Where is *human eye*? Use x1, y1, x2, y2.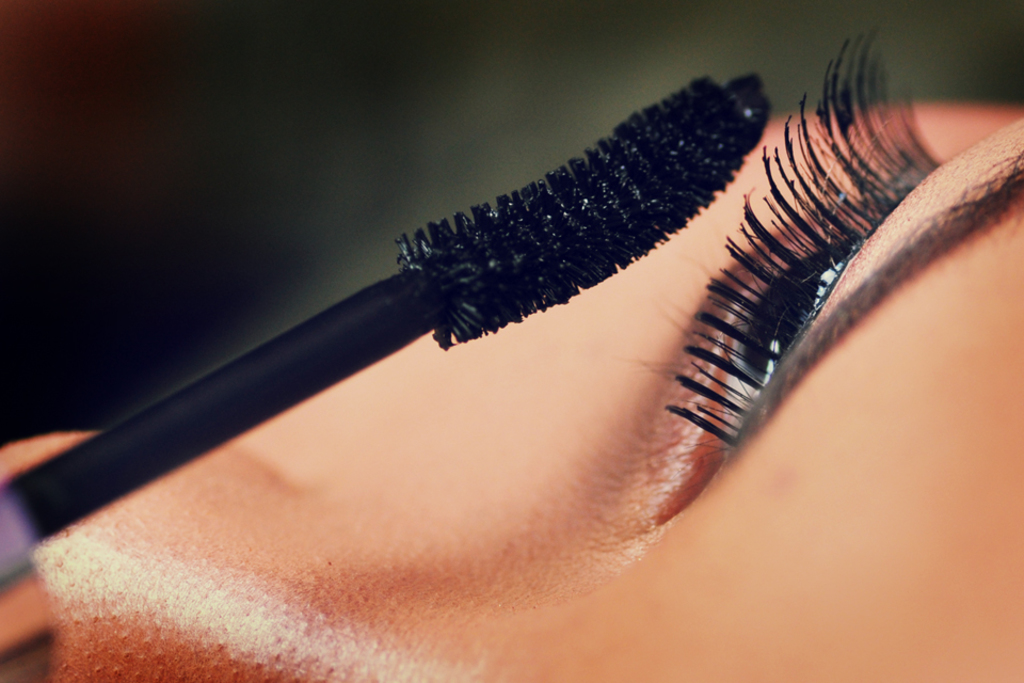
593, 25, 1023, 533.
